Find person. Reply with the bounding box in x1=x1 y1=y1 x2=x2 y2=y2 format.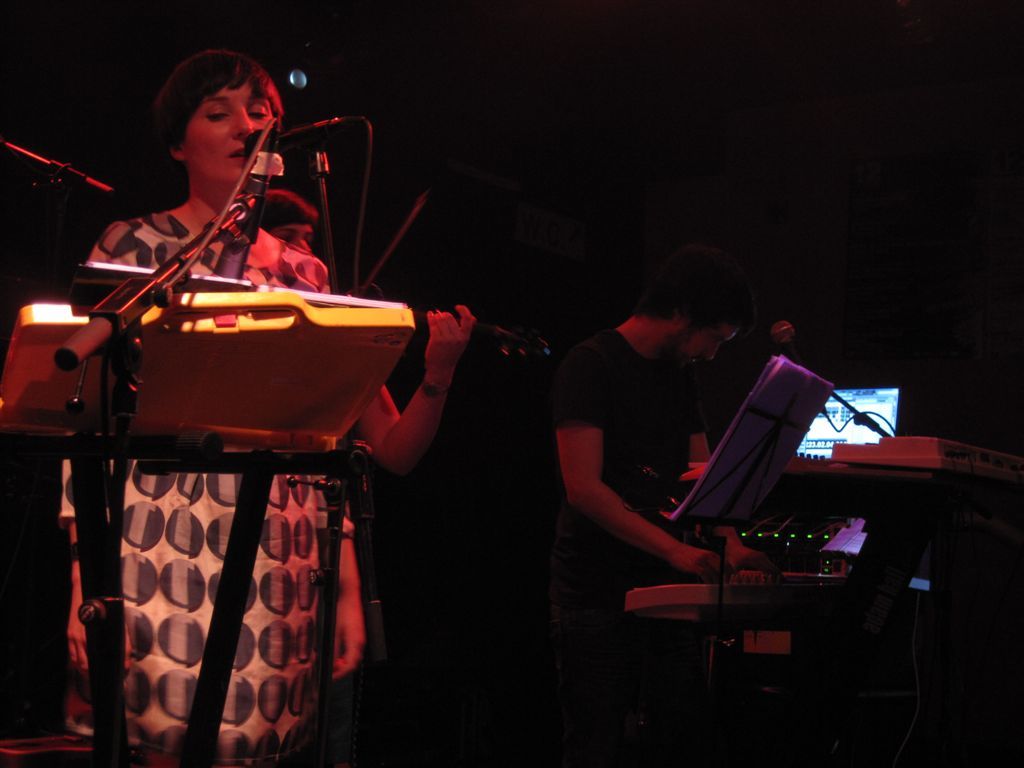
x1=59 y1=46 x2=477 y2=767.
